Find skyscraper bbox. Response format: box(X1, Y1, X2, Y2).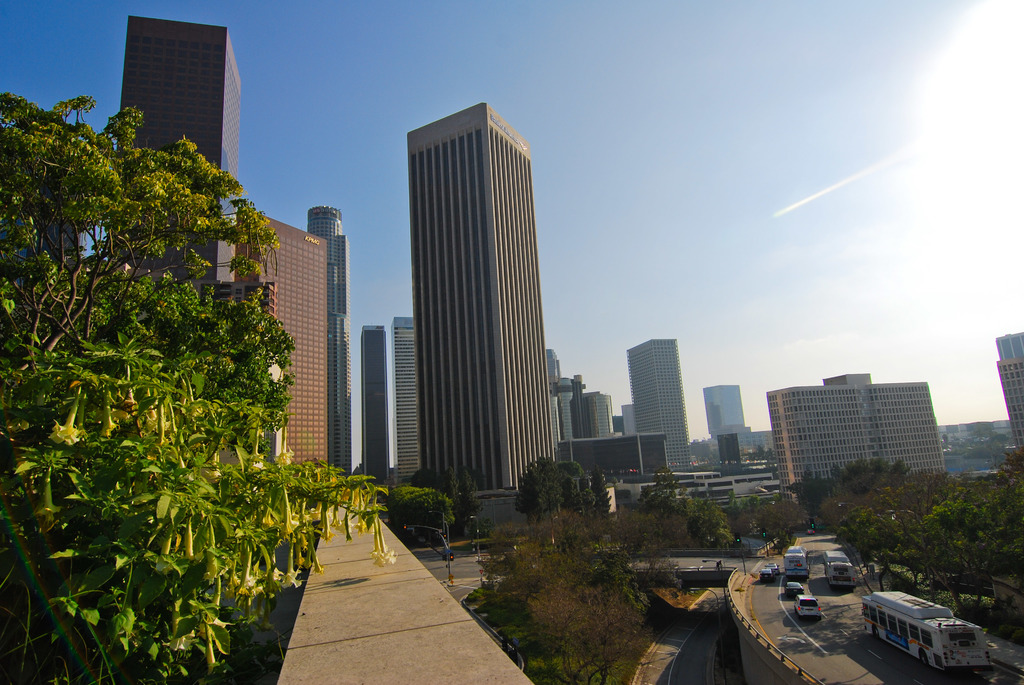
box(630, 338, 689, 479).
